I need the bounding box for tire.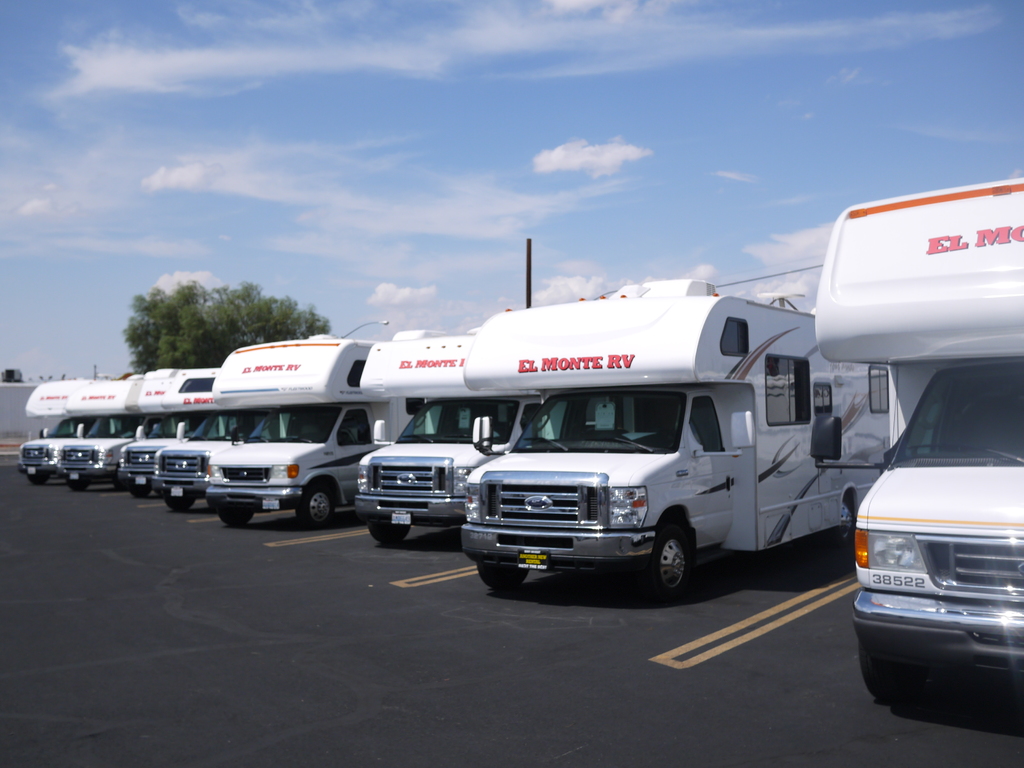
Here it is: (475,559,532,593).
